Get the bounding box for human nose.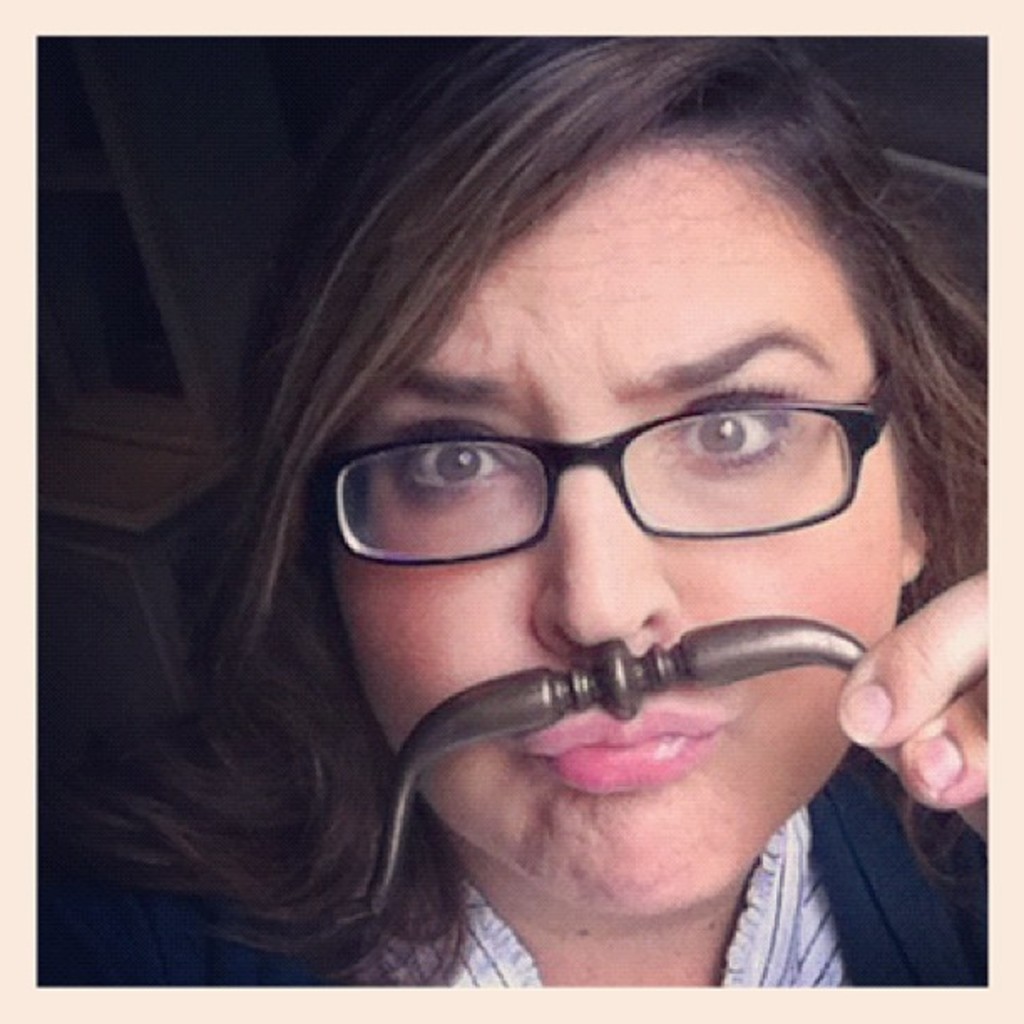
bbox=(529, 470, 684, 664).
